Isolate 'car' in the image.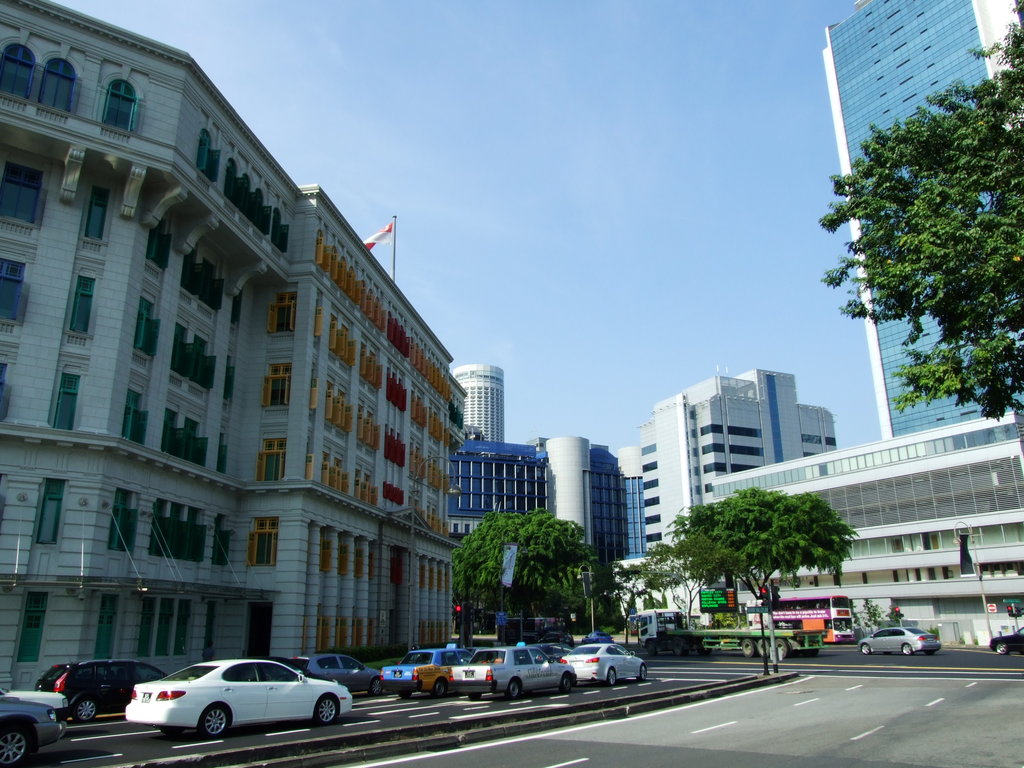
Isolated region: pyautogui.locateOnScreen(126, 660, 354, 747).
